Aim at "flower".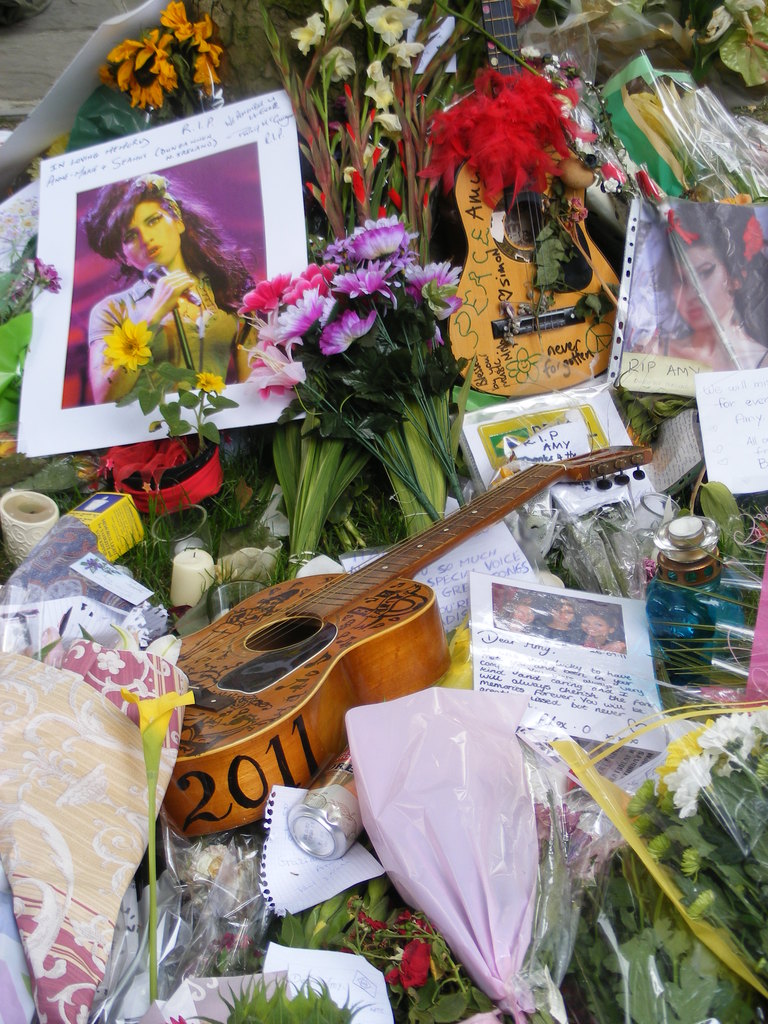
Aimed at rect(721, 743, 754, 776).
